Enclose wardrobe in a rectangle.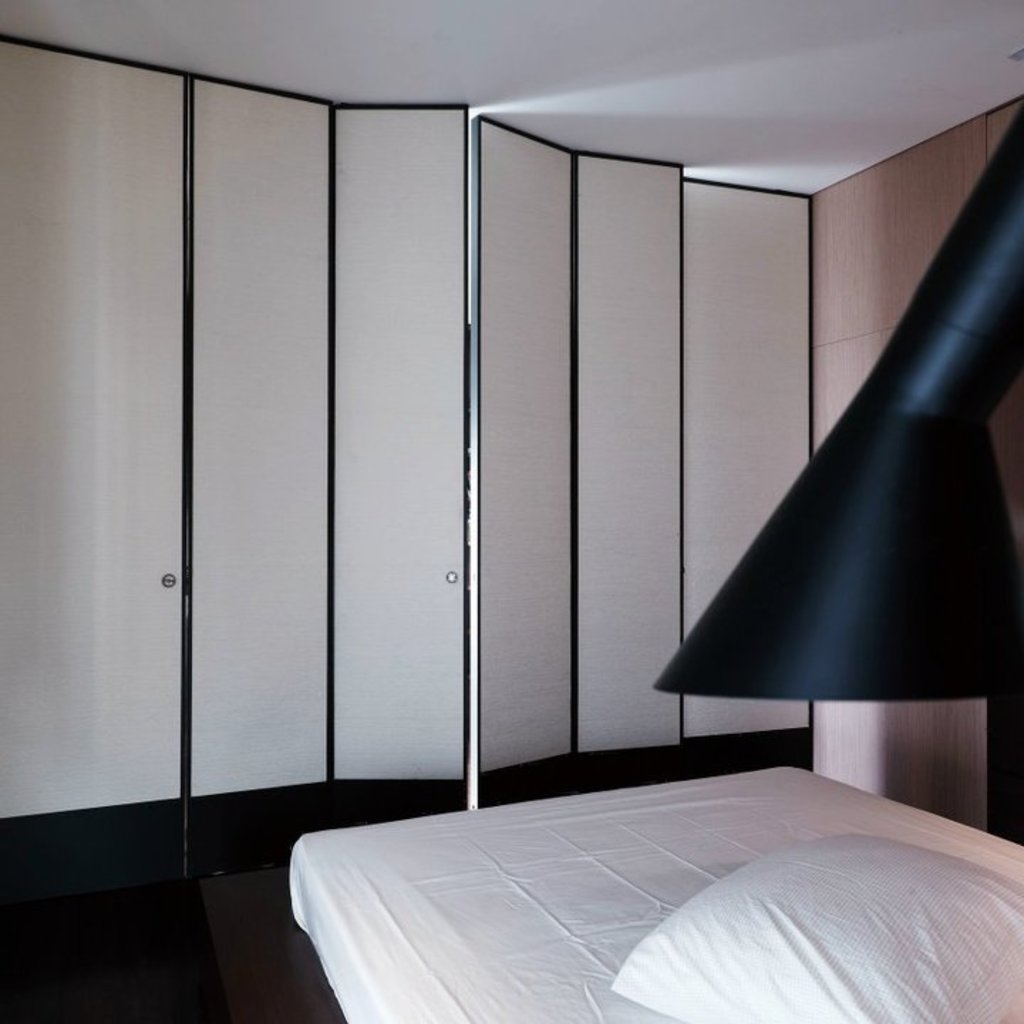
809 94 1023 845.
